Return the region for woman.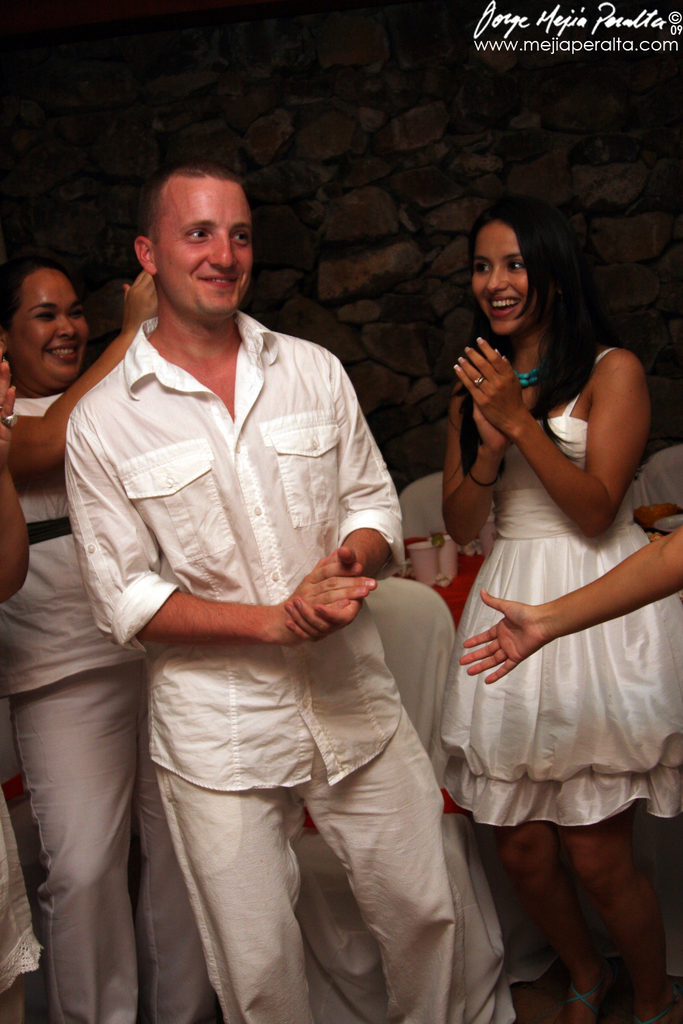
crop(0, 240, 158, 1023).
